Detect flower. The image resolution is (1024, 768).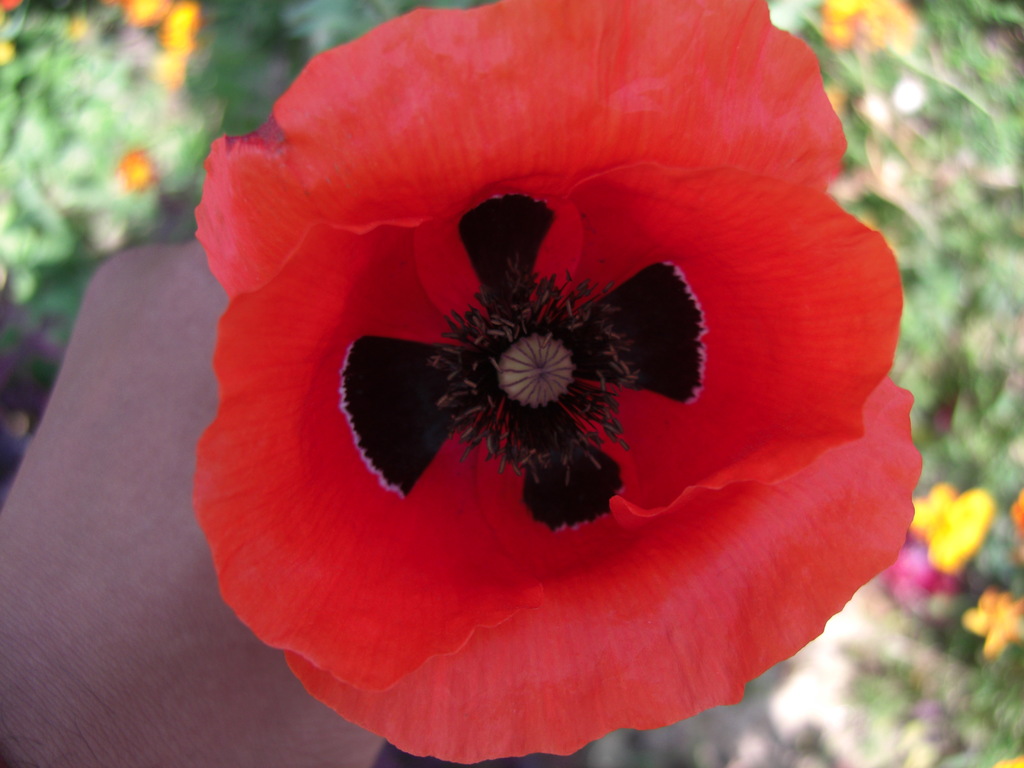
region(152, 0, 204, 88).
